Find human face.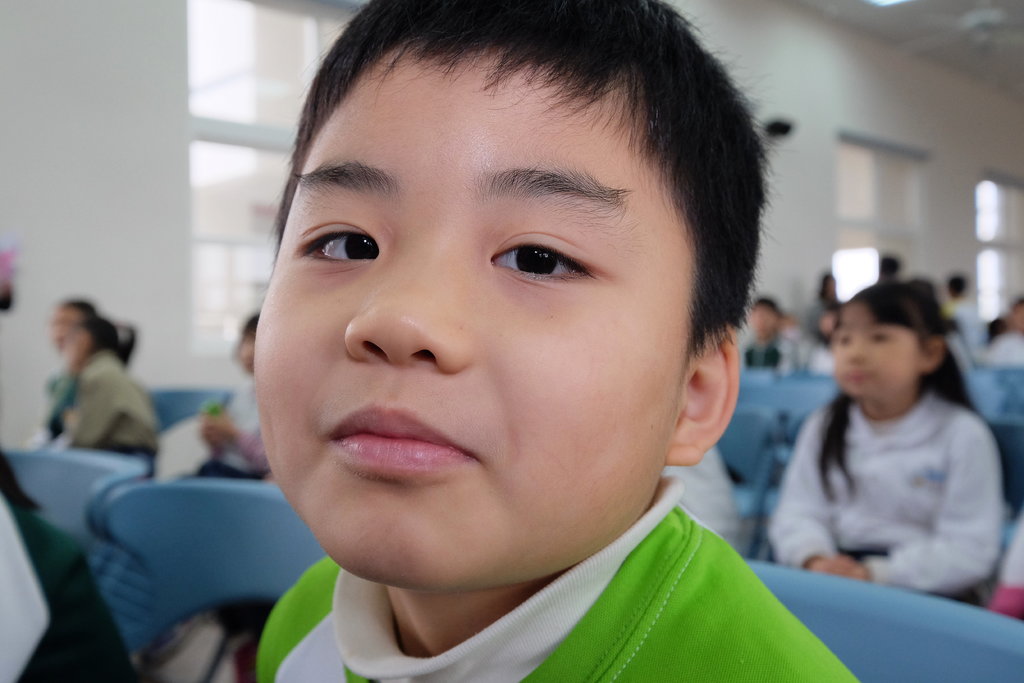
bbox(240, 331, 254, 367).
